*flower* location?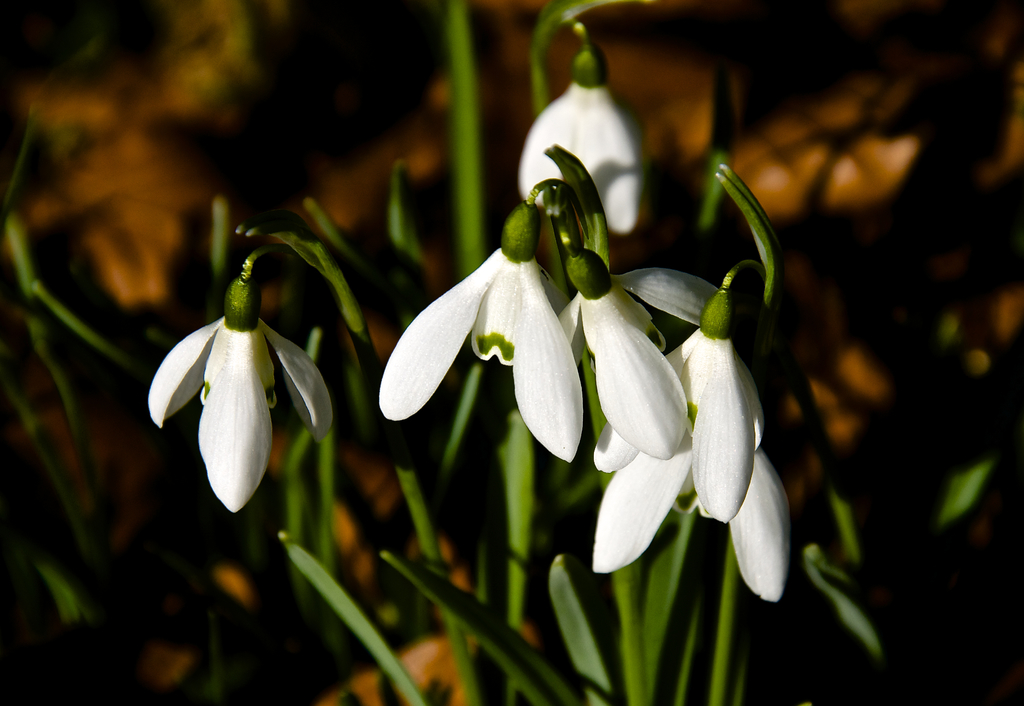
select_region(127, 248, 331, 505)
